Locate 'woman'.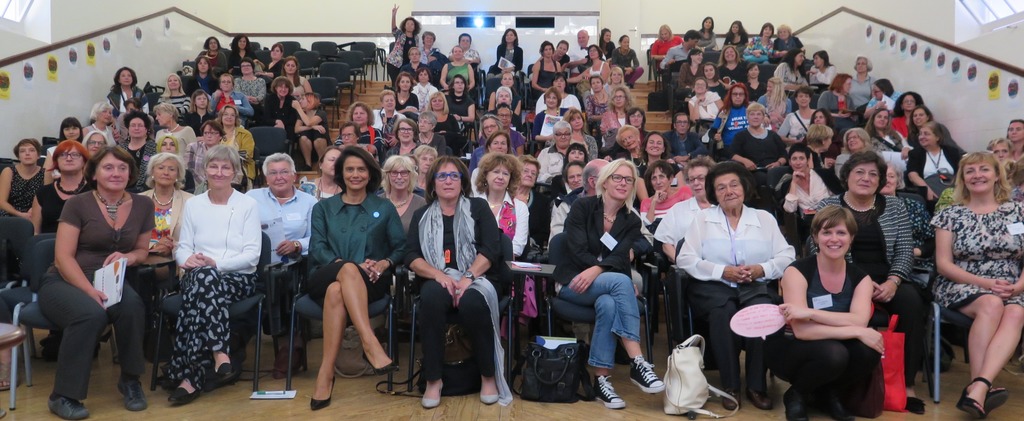
Bounding box: [left=905, top=118, right=964, bottom=196].
